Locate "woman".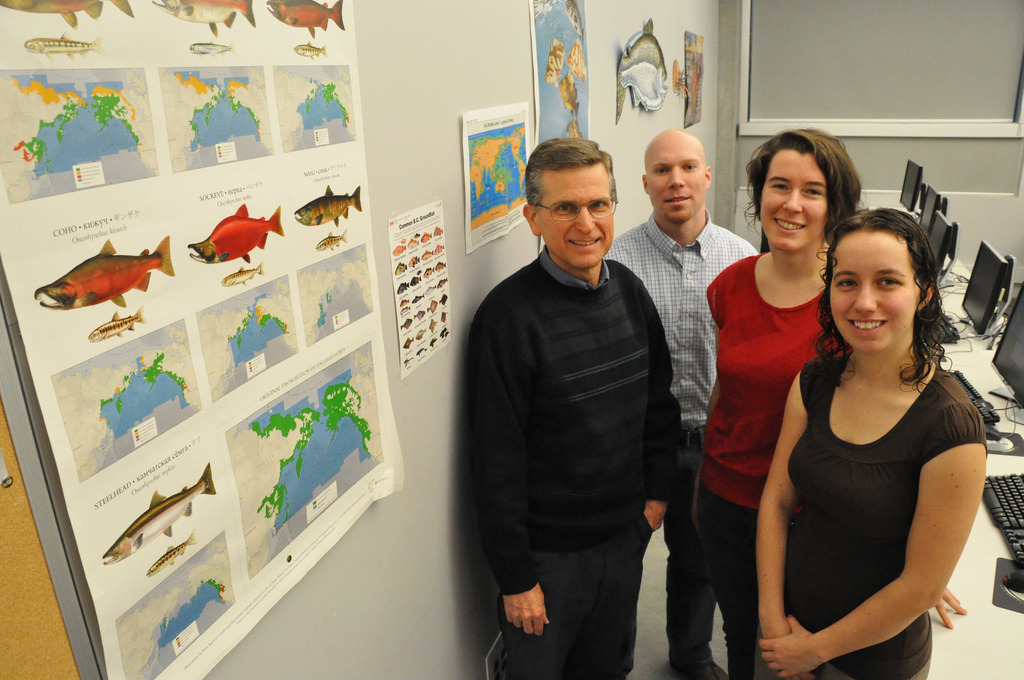
Bounding box: left=684, top=120, right=860, bottom=678.
